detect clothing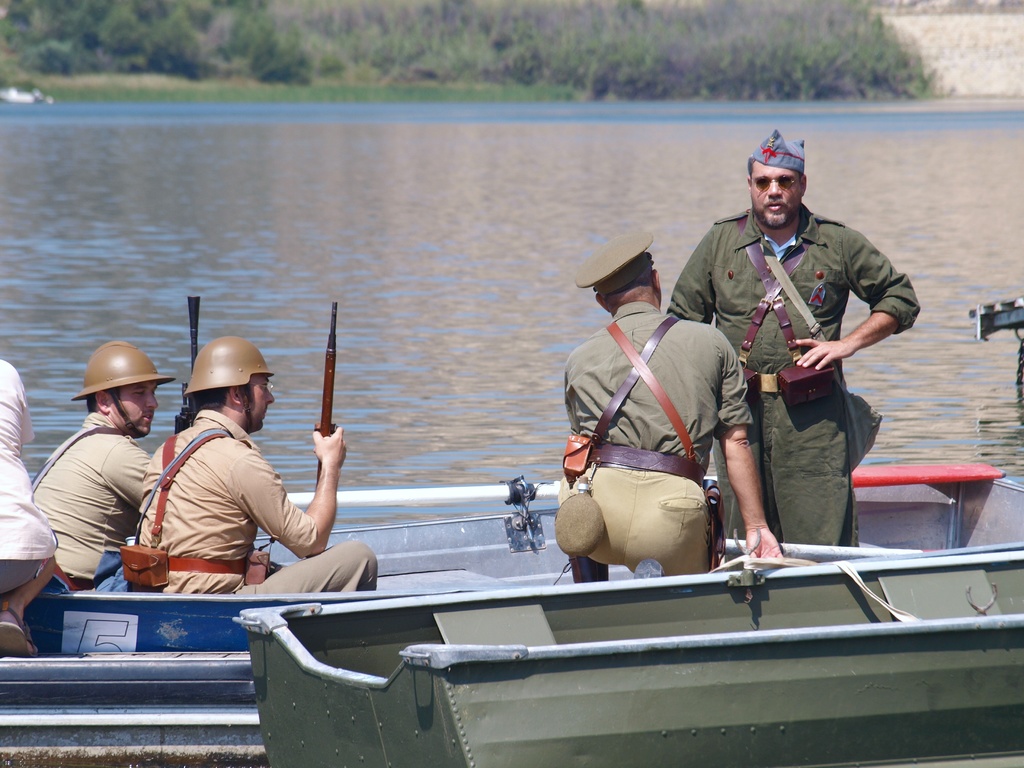
x1=0 y1=358 x2=70 y2=588
